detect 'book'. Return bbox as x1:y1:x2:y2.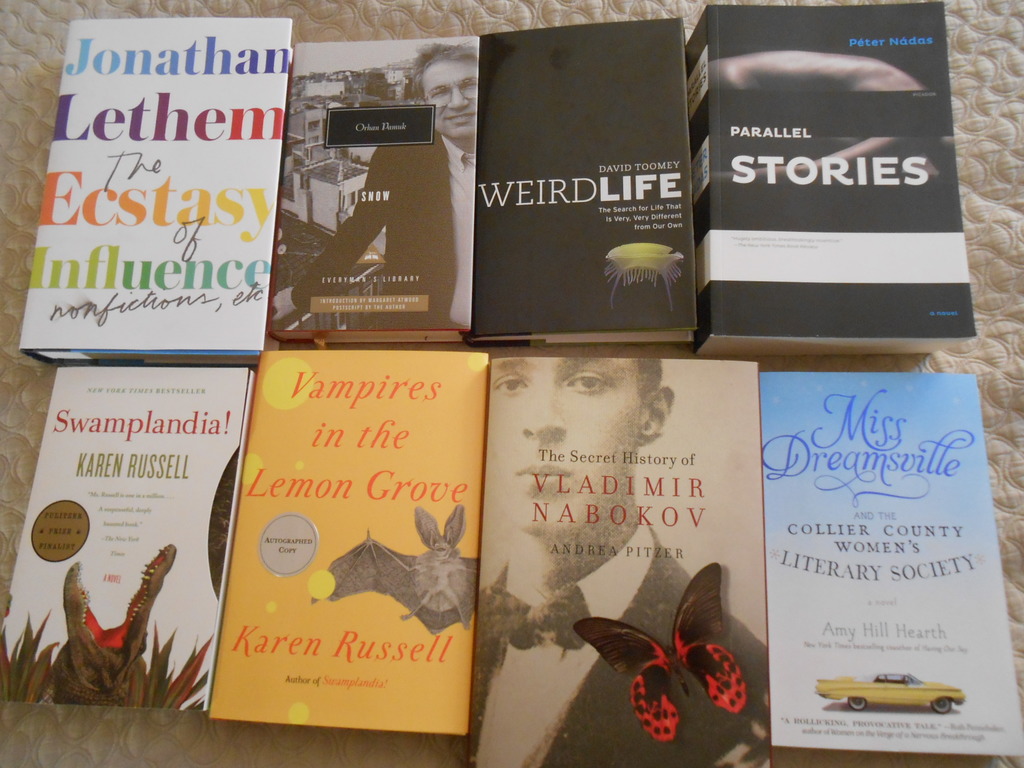
18:10:310:352.
